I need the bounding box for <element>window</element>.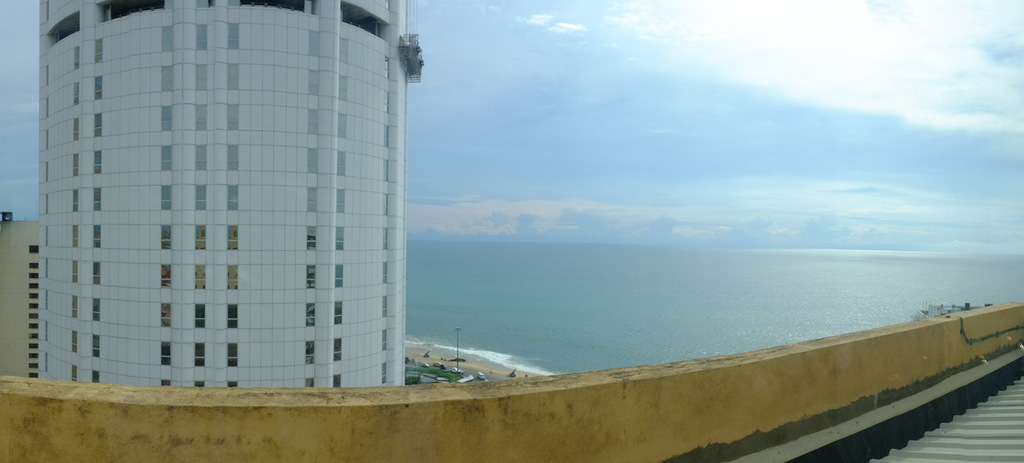
Here it is: [195,184,208,211].
